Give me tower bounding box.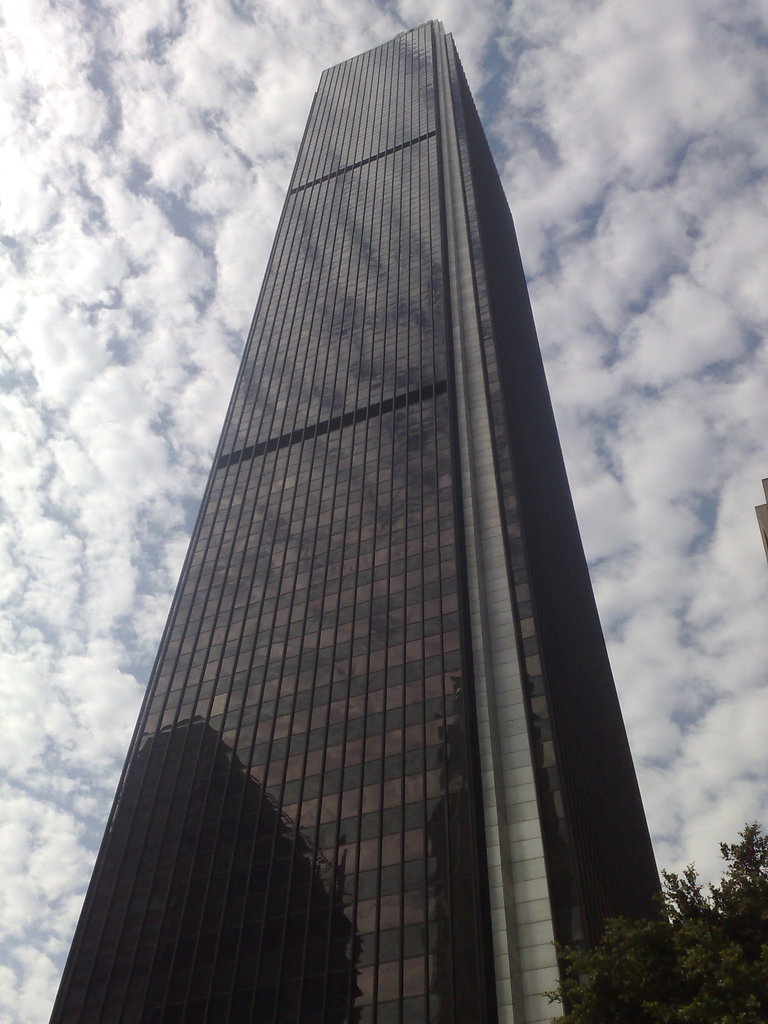
(16, 23, 682, 993).
